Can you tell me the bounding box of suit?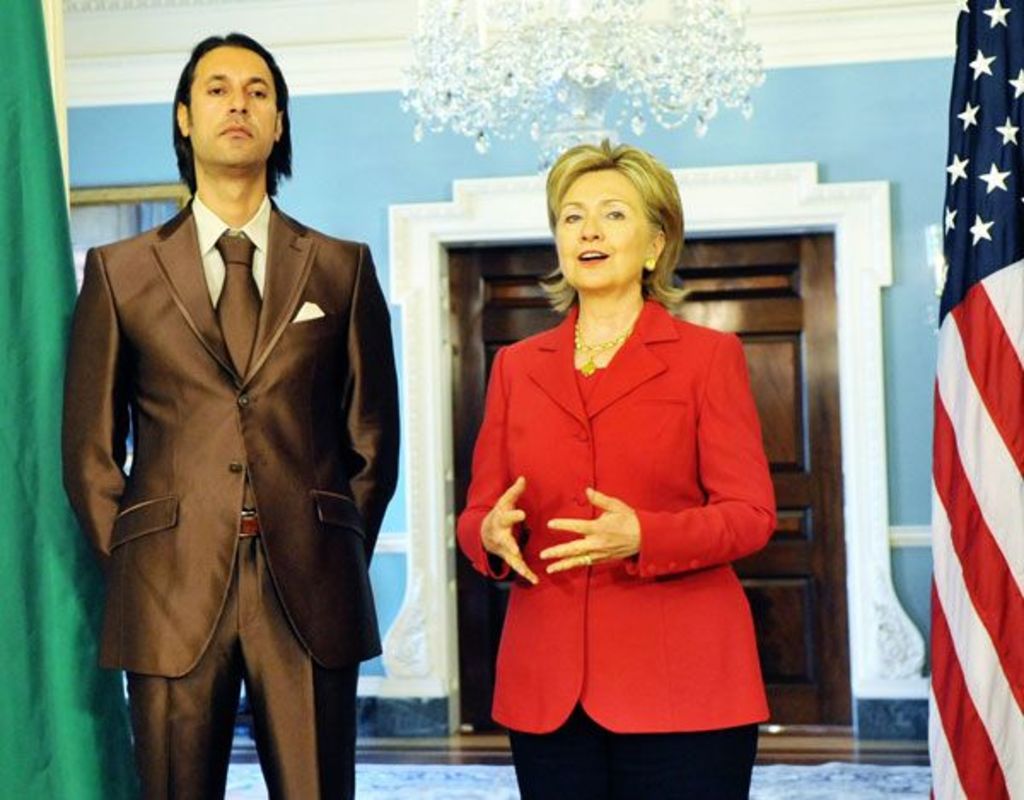
region(80, 34, 389, 799).
